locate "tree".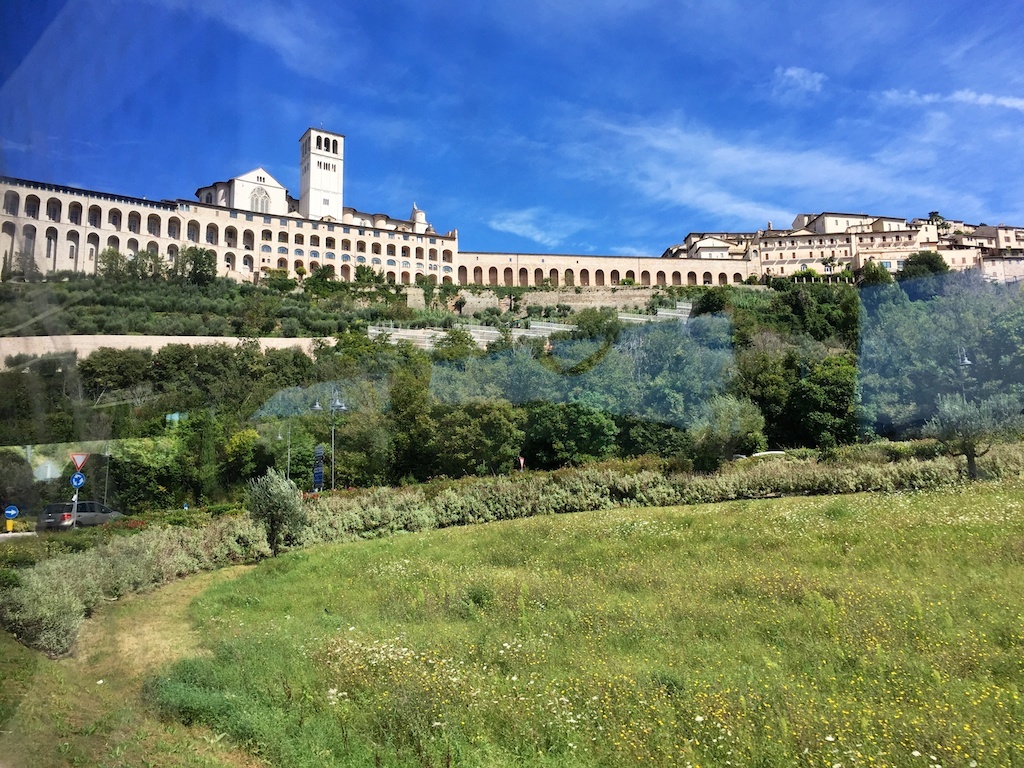
Bounding box: detection(92, 333, 159, 426).
